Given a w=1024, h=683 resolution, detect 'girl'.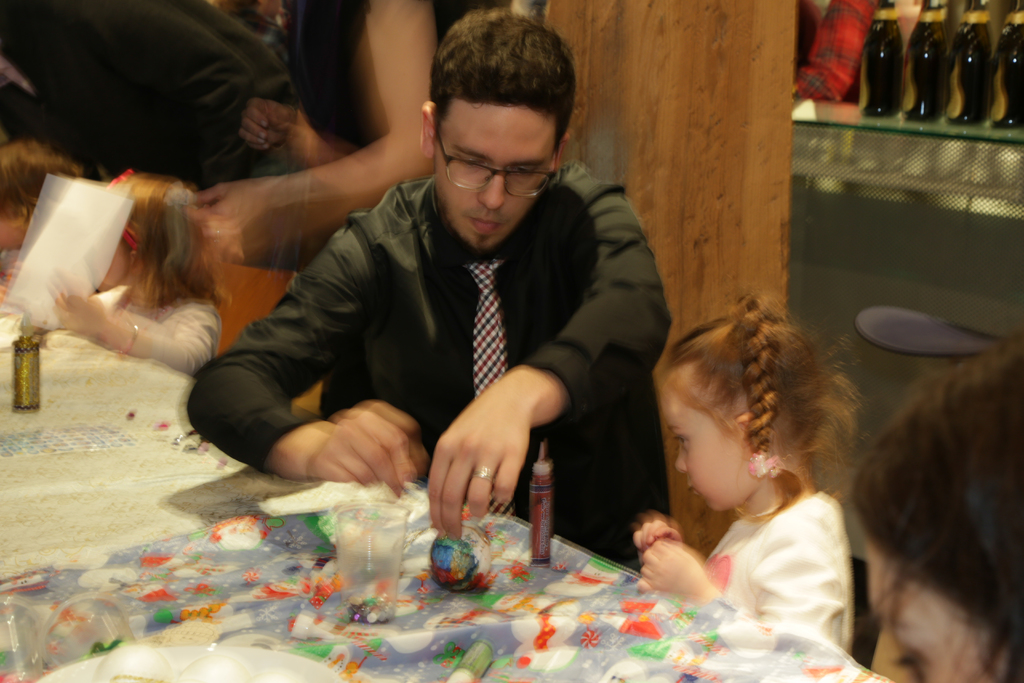
[3, 168, 248, 374].
